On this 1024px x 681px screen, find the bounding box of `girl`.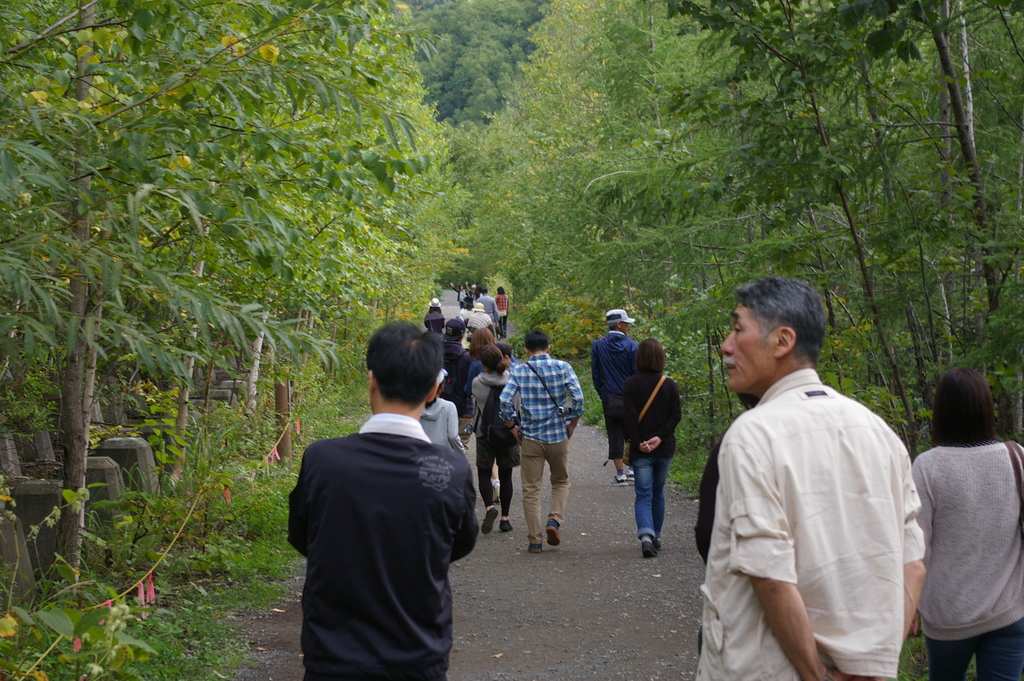
Bounding box: bbox=[619, 339, 684, 558].
